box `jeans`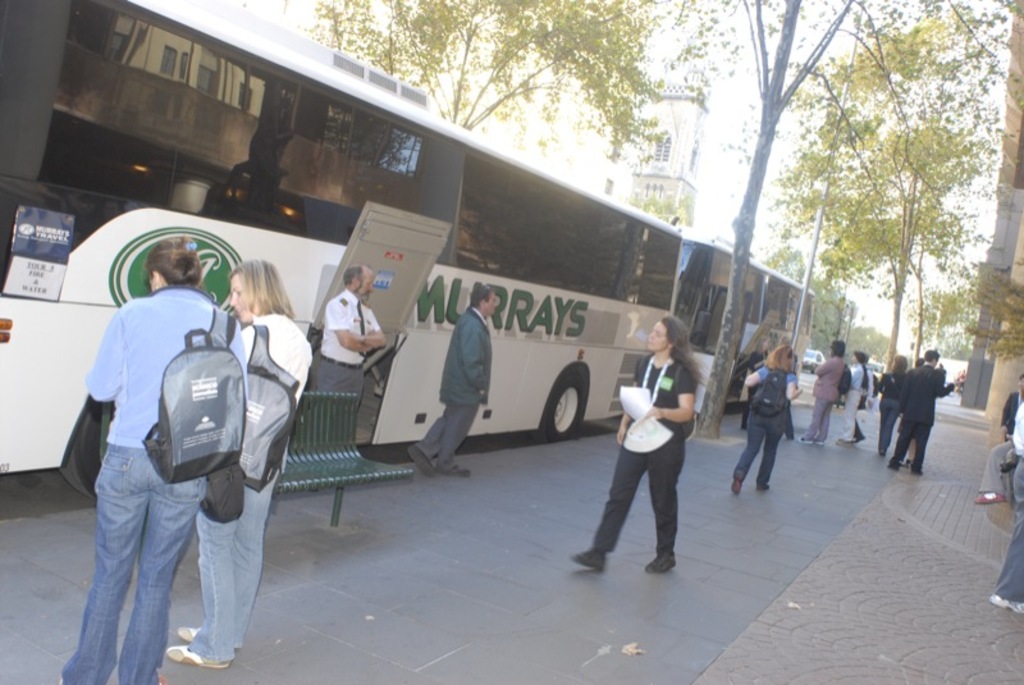
(left=736, top=410, right=786, bottom=489)
